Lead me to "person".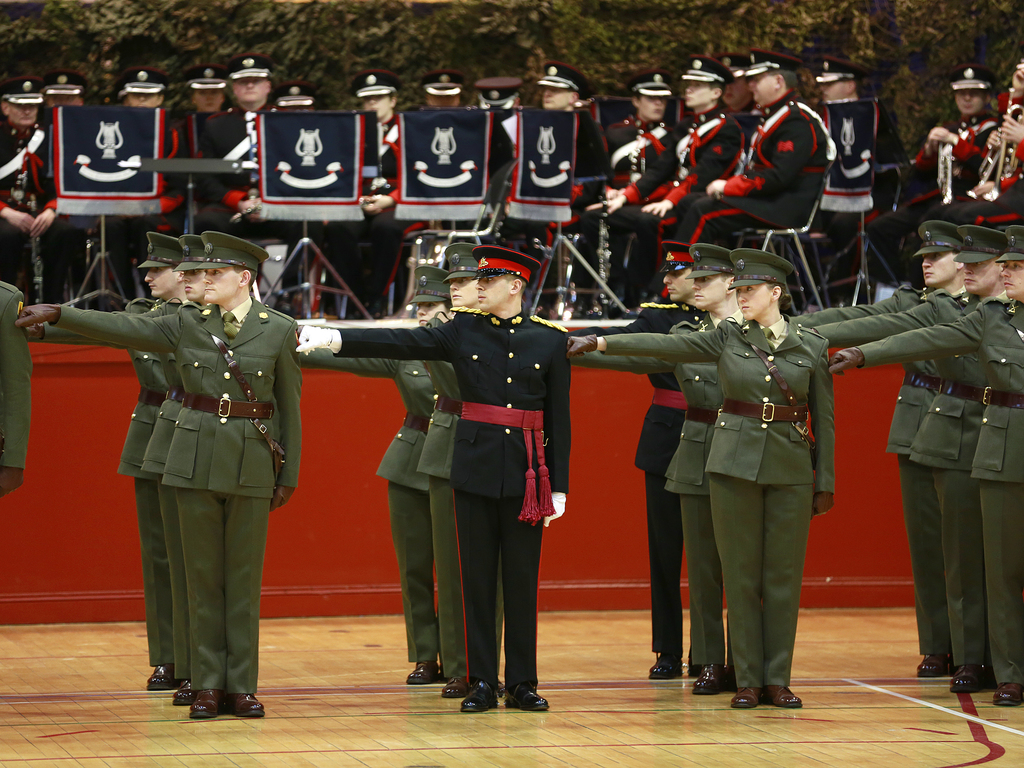
Lead to <box>924,60,987,199</box>.
